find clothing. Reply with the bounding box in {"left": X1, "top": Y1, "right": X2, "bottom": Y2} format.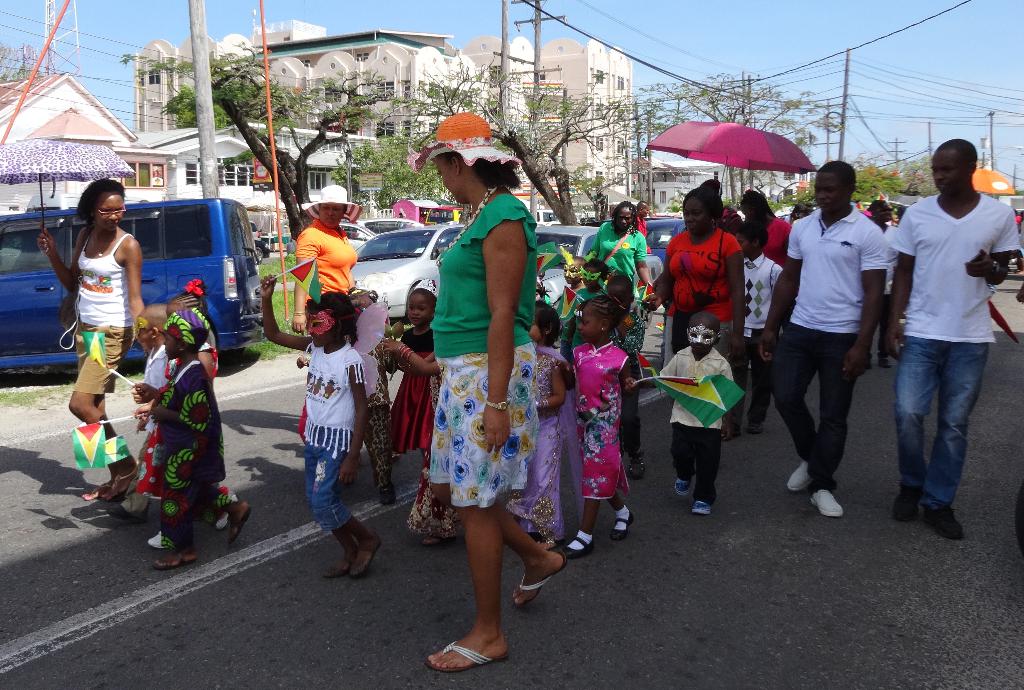
{"left": 659, "top": 349, "right": 734, "bottom": 428}.
